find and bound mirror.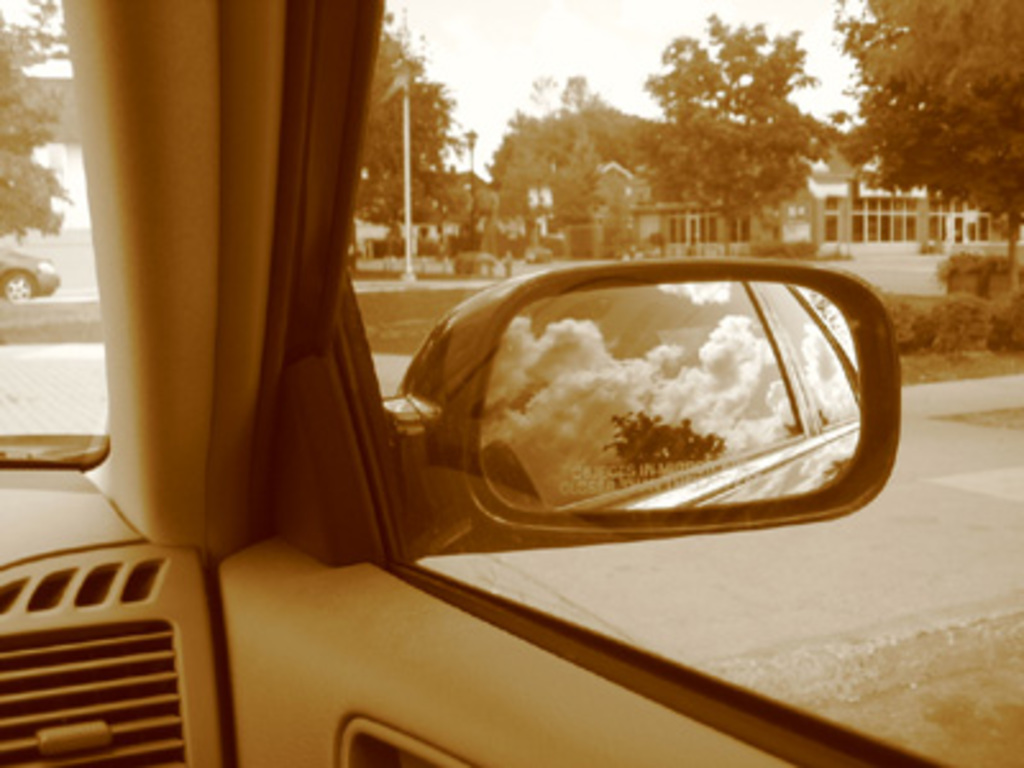
Bound: l=479, t=279, r=863, b=515.
